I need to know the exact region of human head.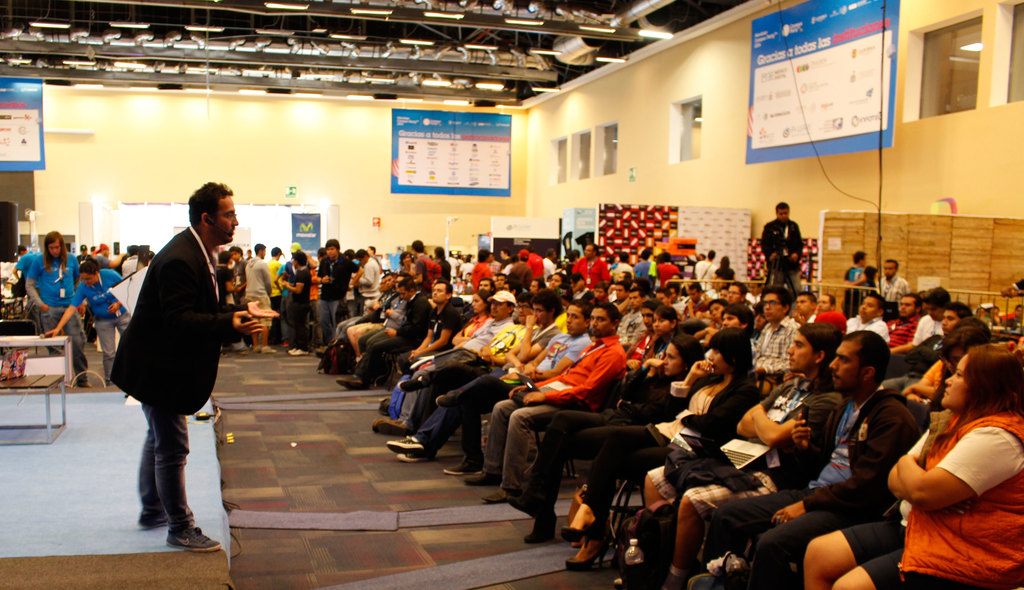
Region: pyautogui.locateOnScreen(269, 245, 282, 259).
